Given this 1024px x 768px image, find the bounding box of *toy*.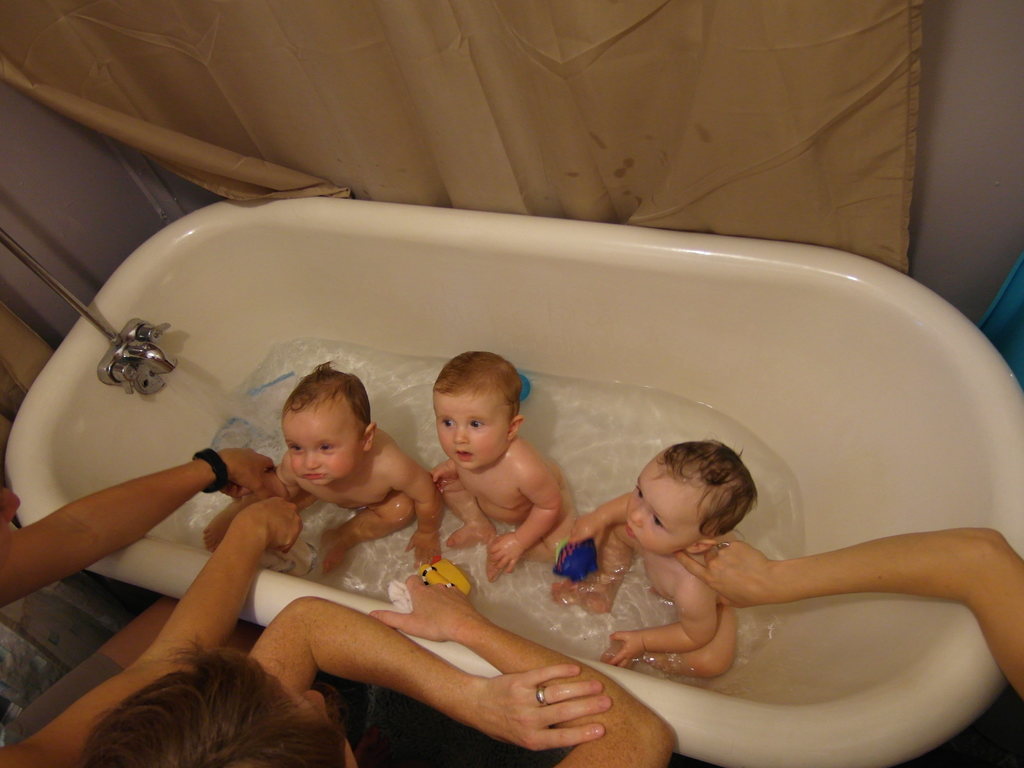
550/544/601/584.
